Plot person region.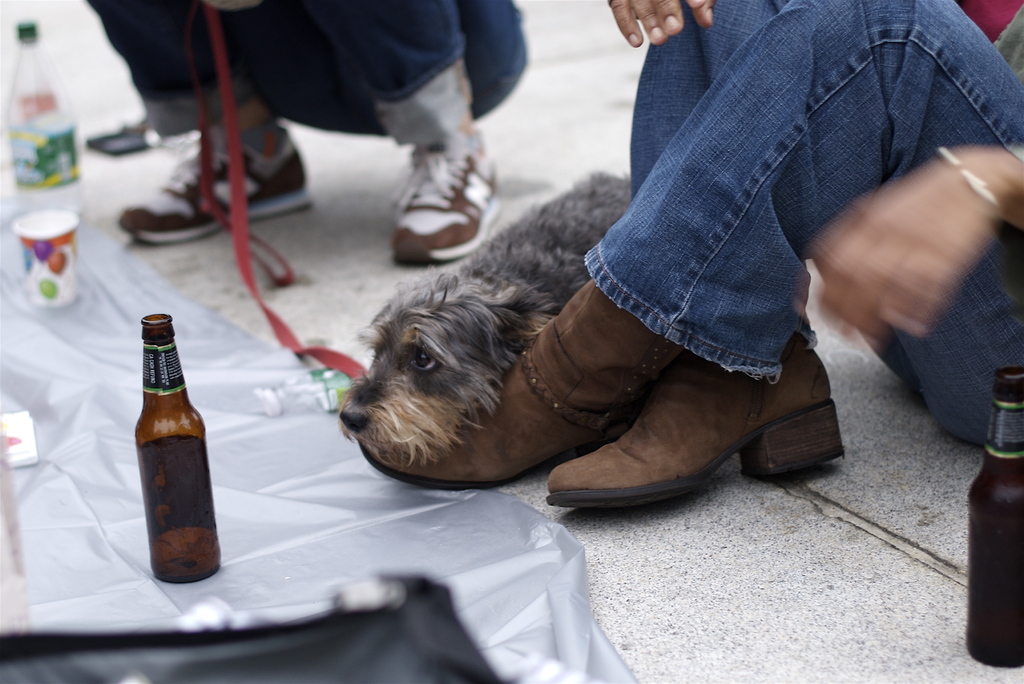
Plotted at BBox(81, 0, 539, 271).
